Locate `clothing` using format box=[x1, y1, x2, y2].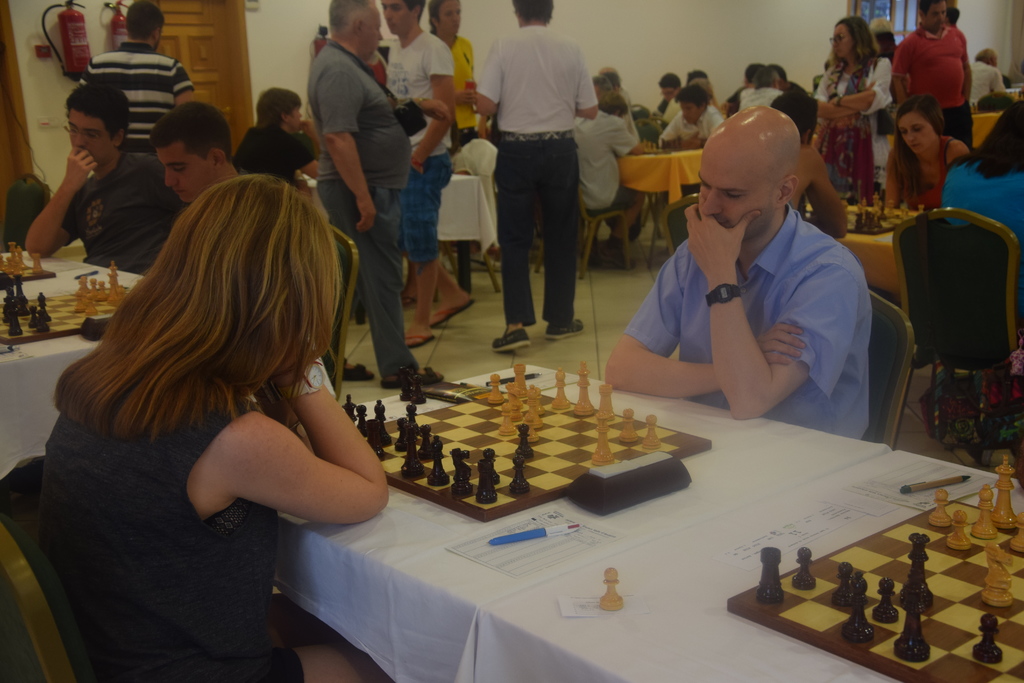
box=[300, 23, 413, 378].
